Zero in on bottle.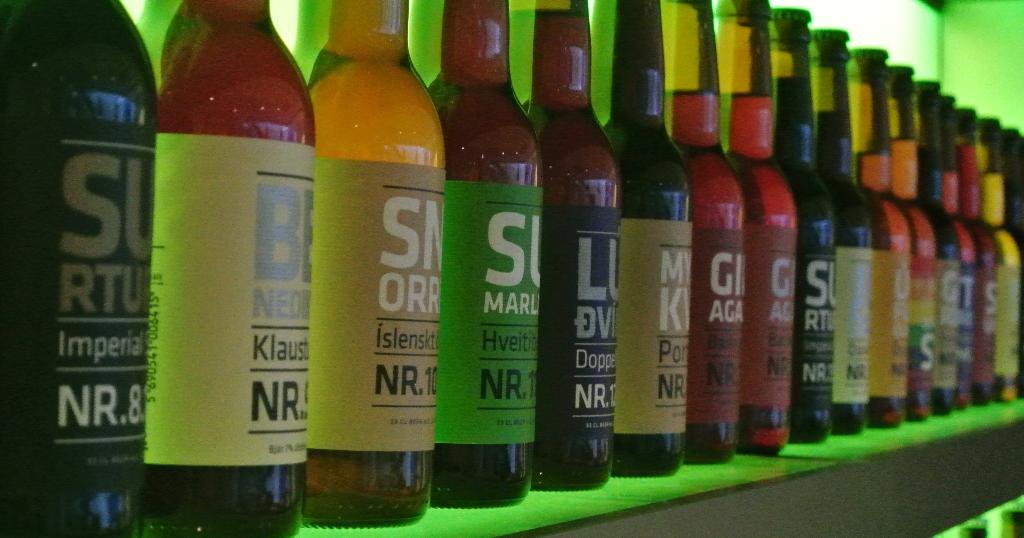
Zeroed in: BBox(399, 0, 453, 89).
